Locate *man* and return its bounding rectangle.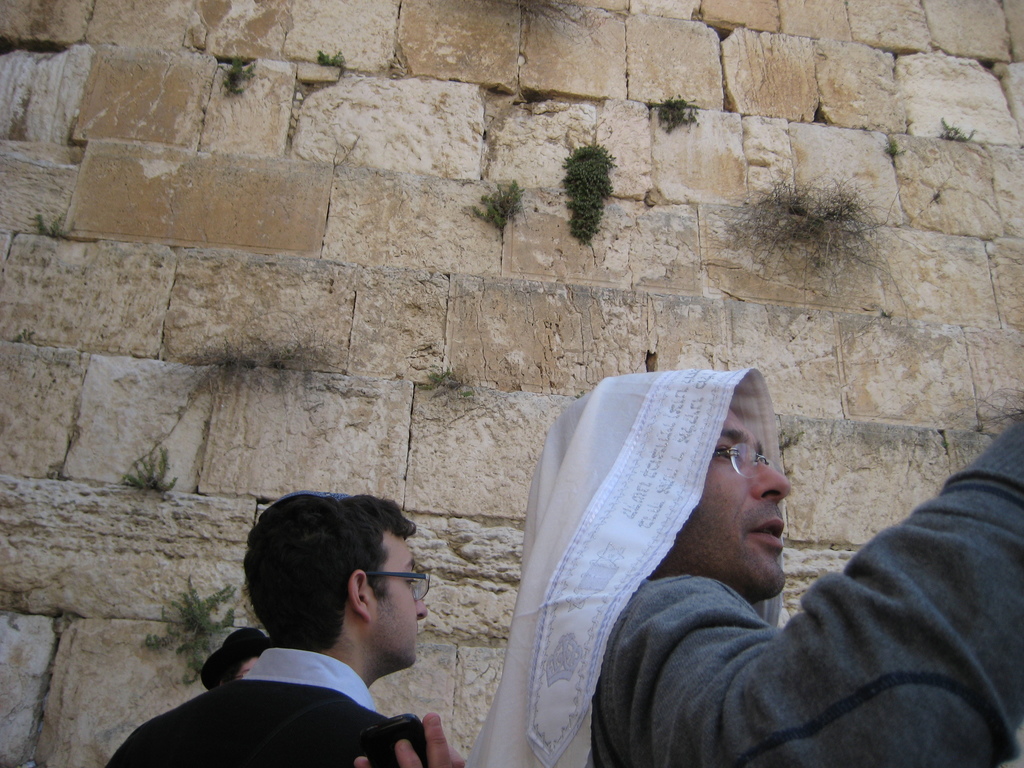
[460,364,1023,767].
